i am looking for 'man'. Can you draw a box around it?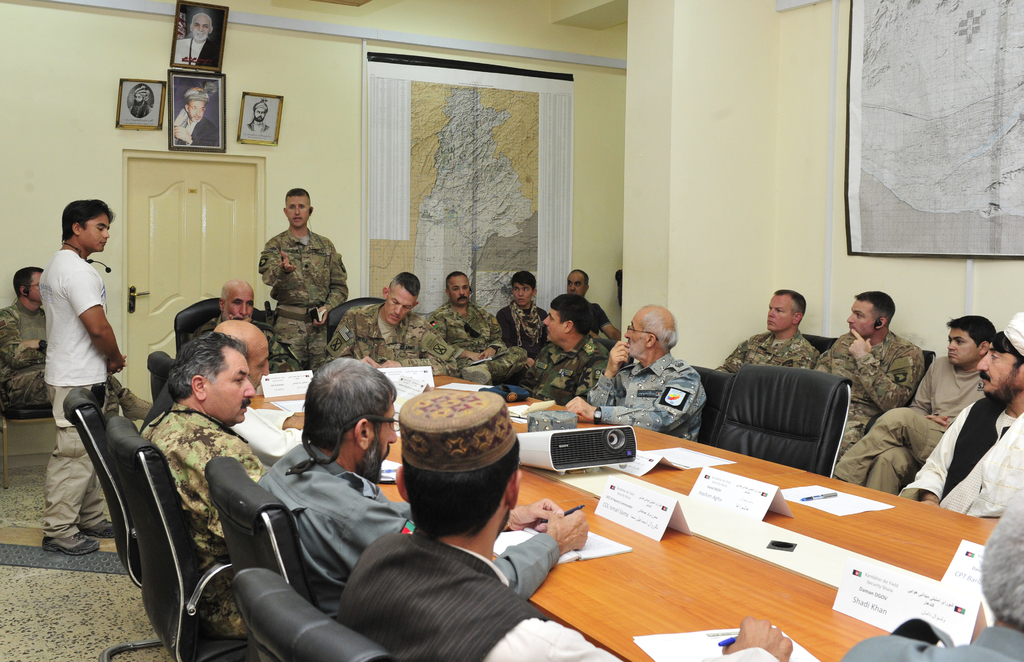
Sure, the bounding box is bbox=[570, 305, 705, 441].
